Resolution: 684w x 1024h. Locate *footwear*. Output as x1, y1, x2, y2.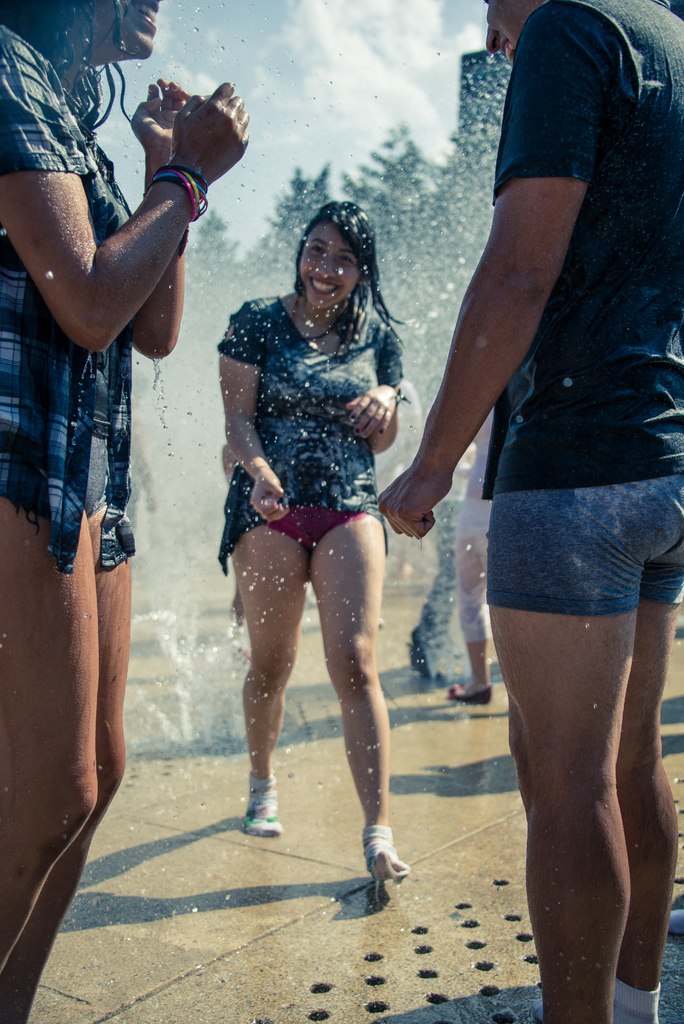
450, 685, 491, 705.
